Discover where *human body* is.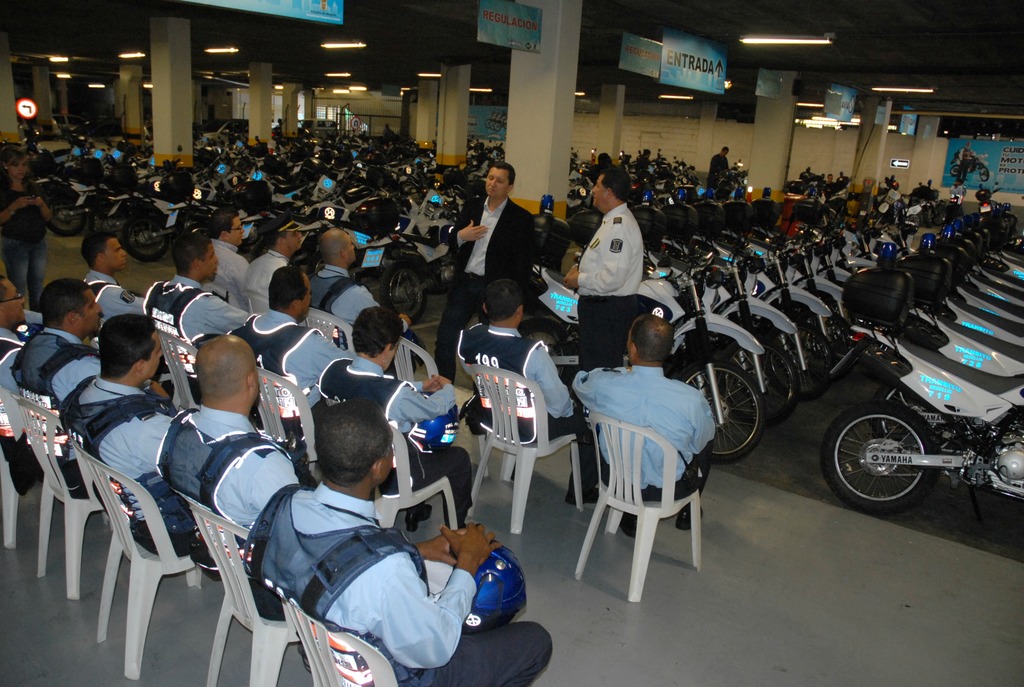
Discovered at (0, 326, 27, 496).
